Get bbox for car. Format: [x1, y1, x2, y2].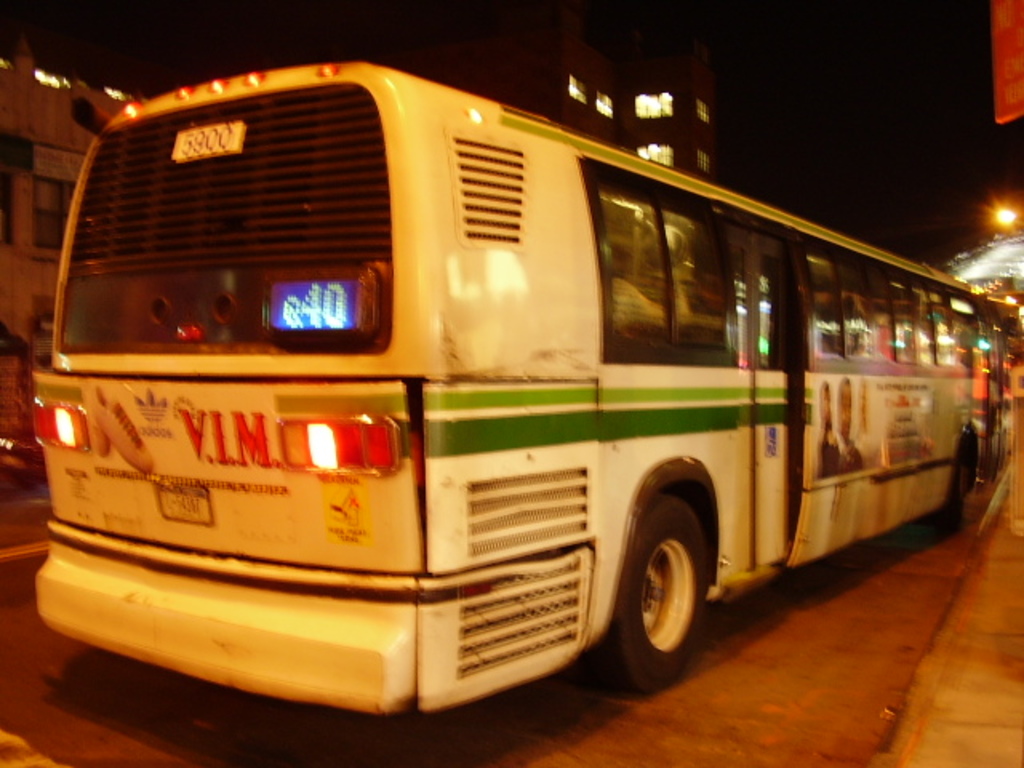
[0, 430, 43, 501].
